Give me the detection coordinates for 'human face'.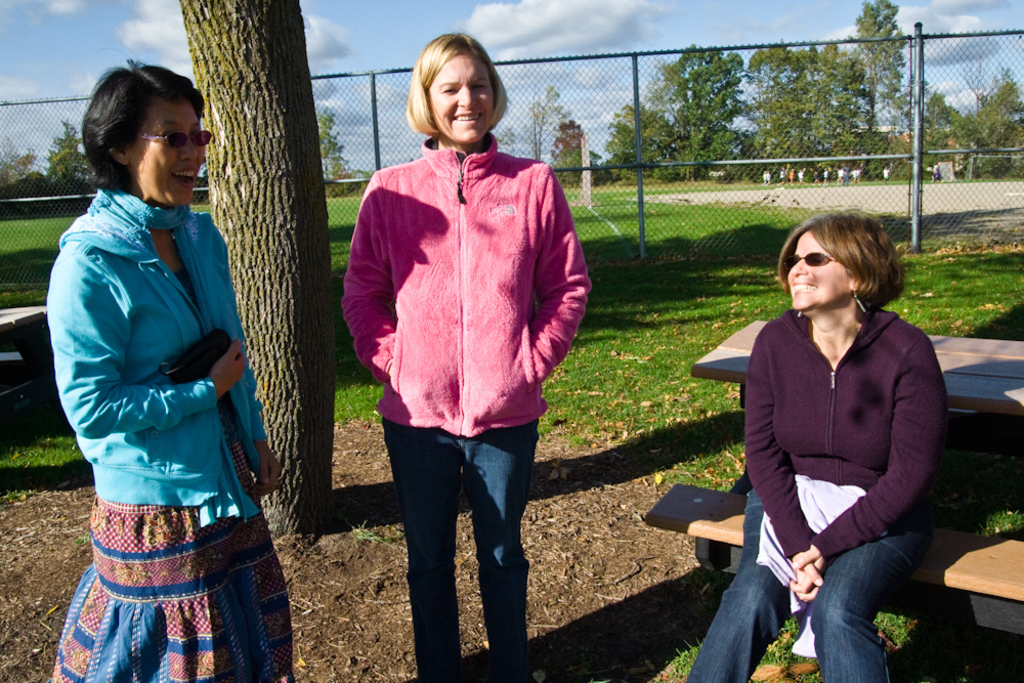
box=[429, 56, 493, 138].
